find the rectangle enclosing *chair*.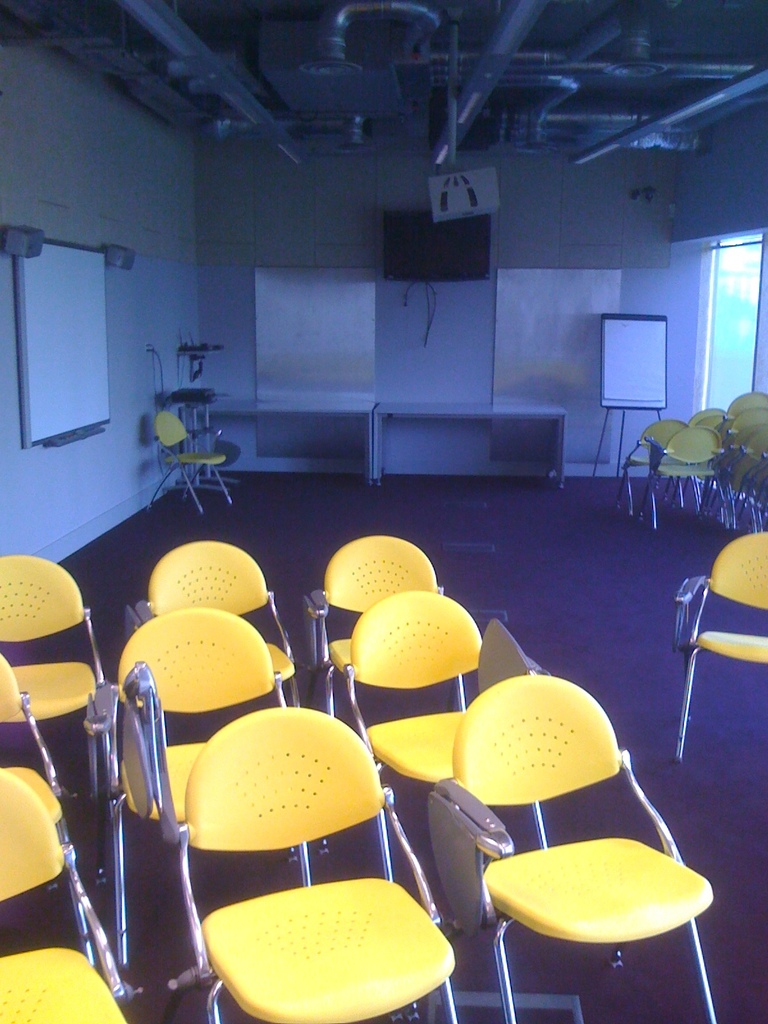
bbox=[164, 707, 460, 1023].
